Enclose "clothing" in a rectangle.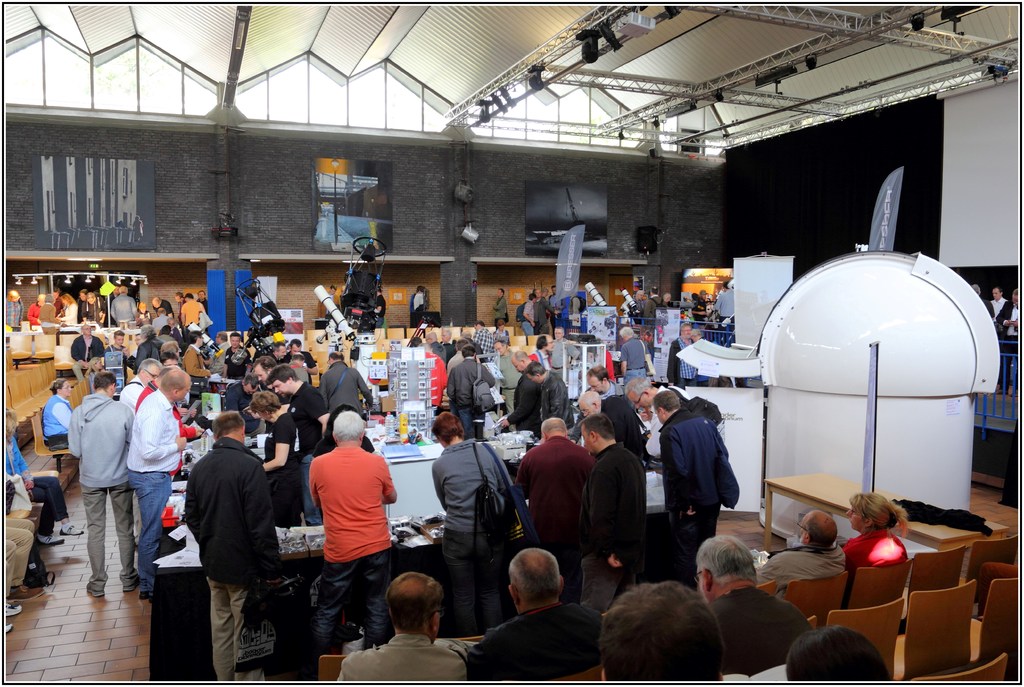
region(982, 299, 994, 315).
